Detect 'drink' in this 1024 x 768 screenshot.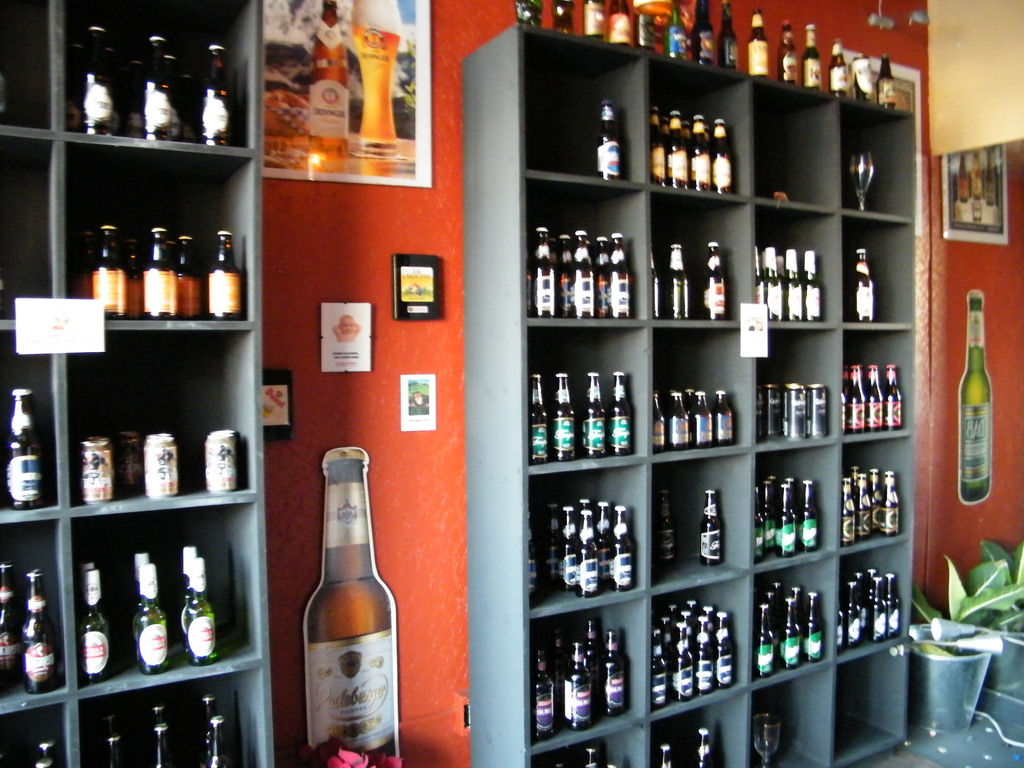
Detection: left=305, top=0, right=346, bottom=151.
